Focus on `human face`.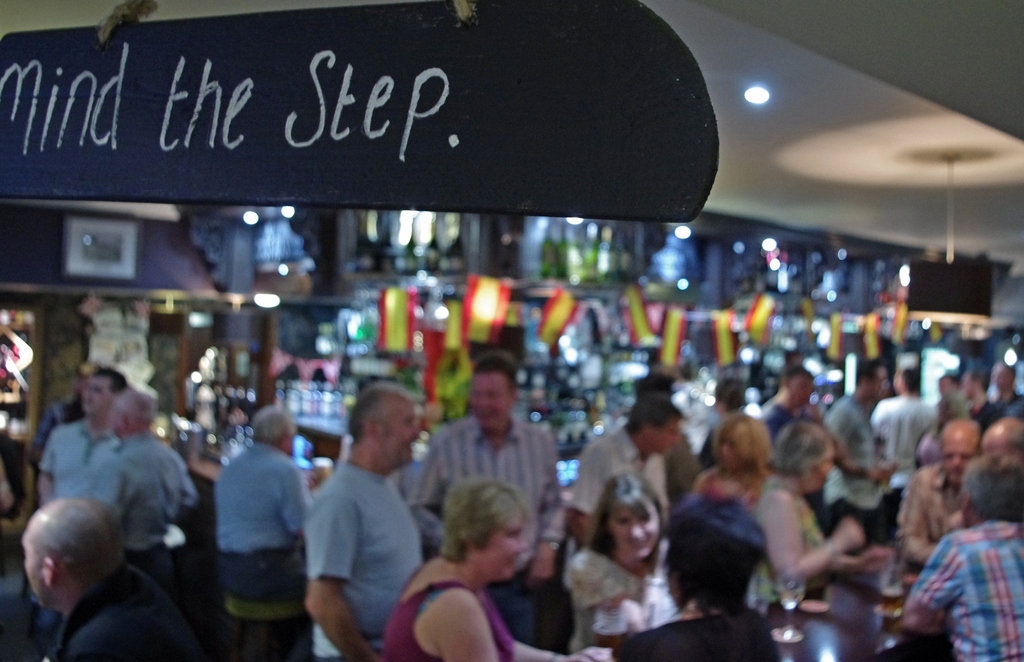
Focused at box(939, 437, 981, 484).
